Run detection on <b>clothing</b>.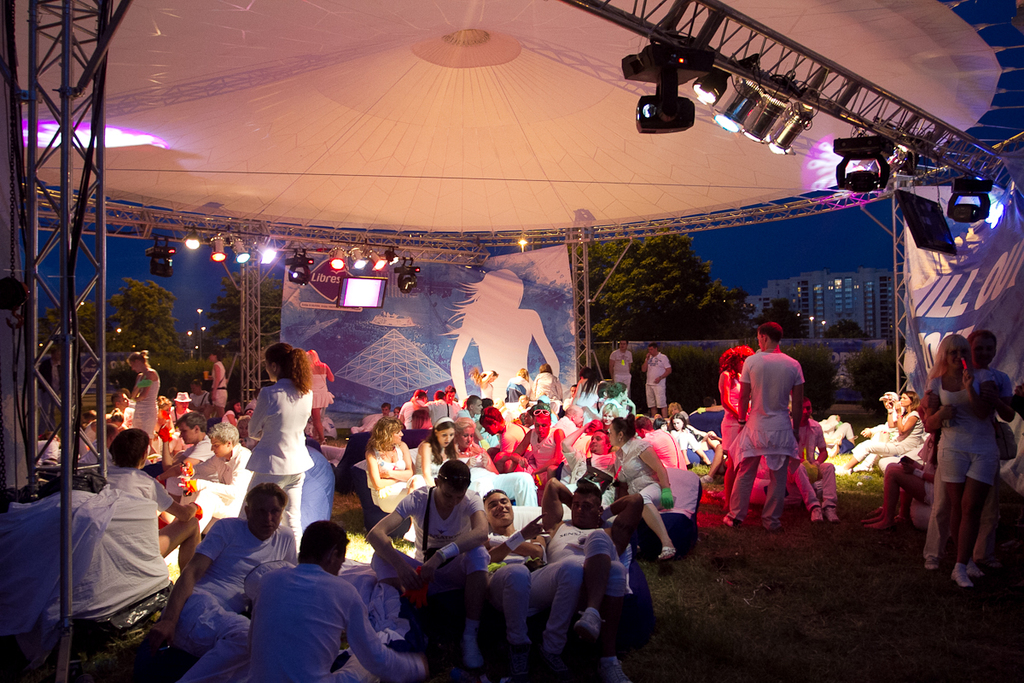
Result: 545/527/629/599.
